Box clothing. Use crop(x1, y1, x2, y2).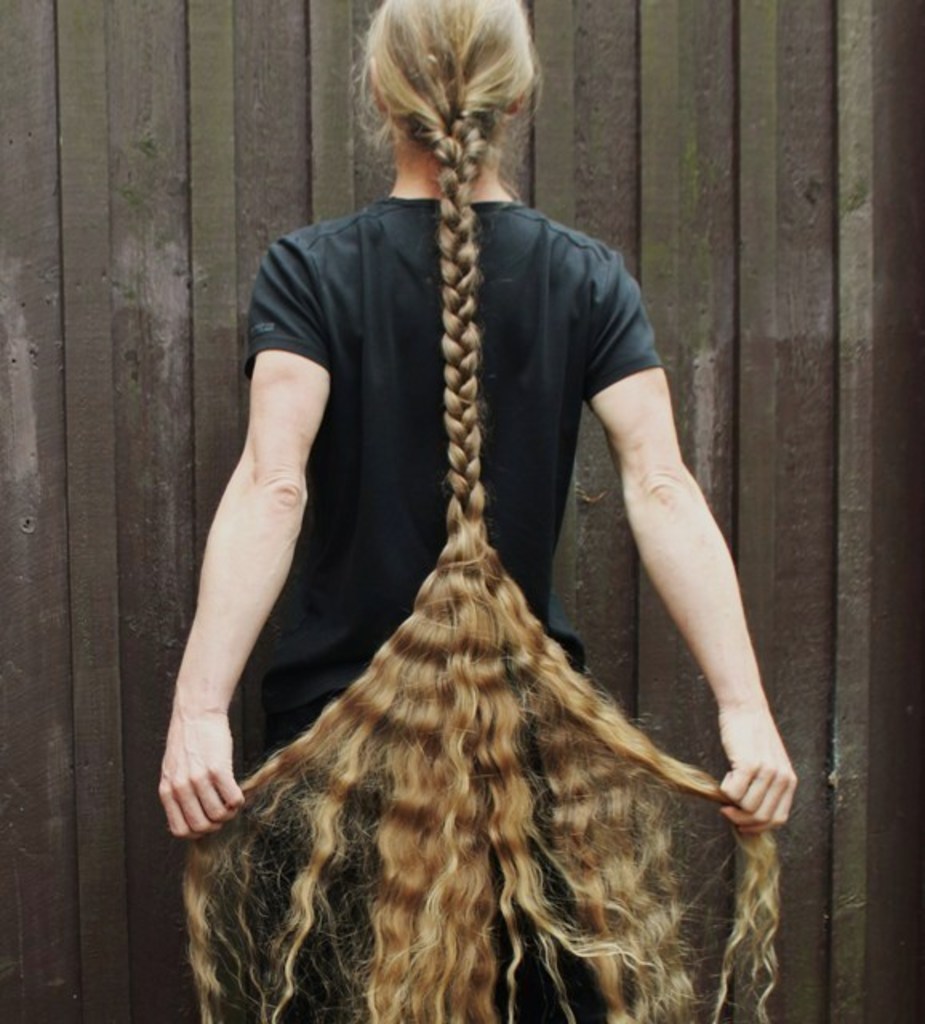
crop(248, 182, 663, 1022).
